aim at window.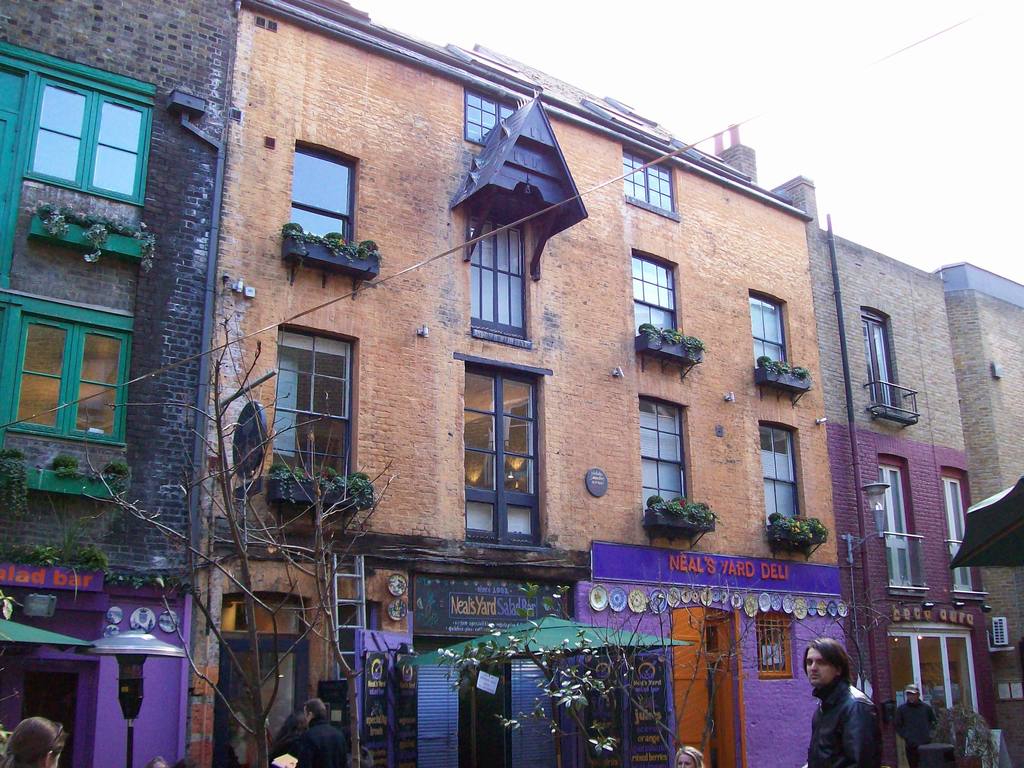
Aimed at <bbox>633, 398, 694, 513</bbox>.
